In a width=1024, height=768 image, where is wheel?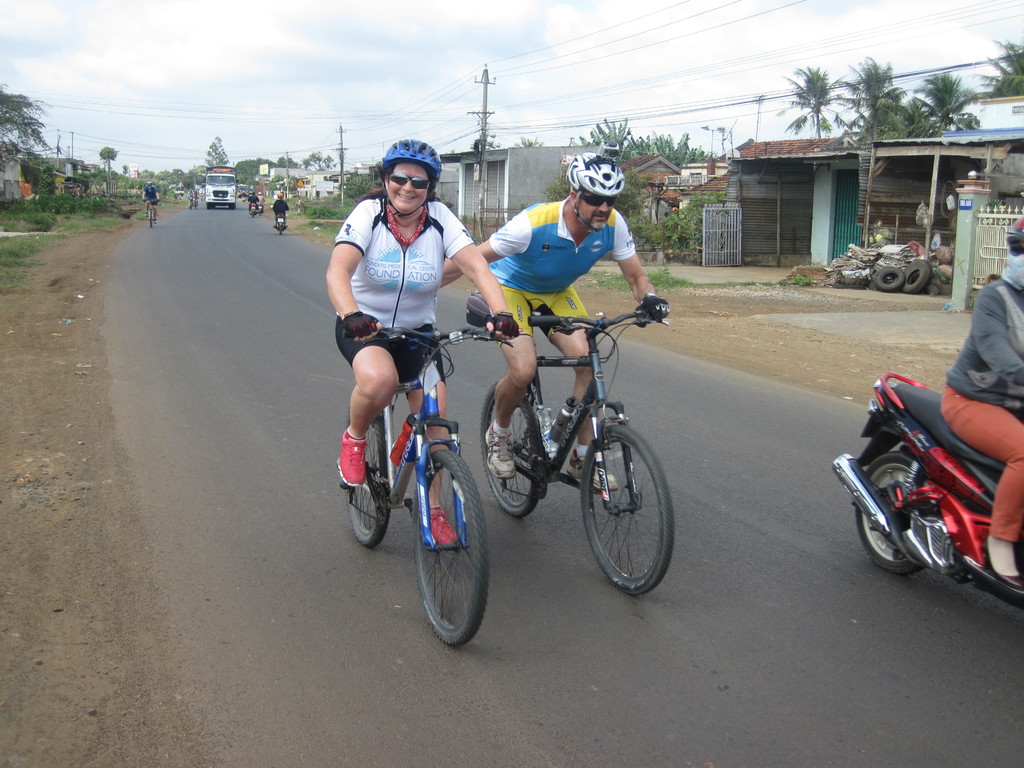
575 427 673 600.
